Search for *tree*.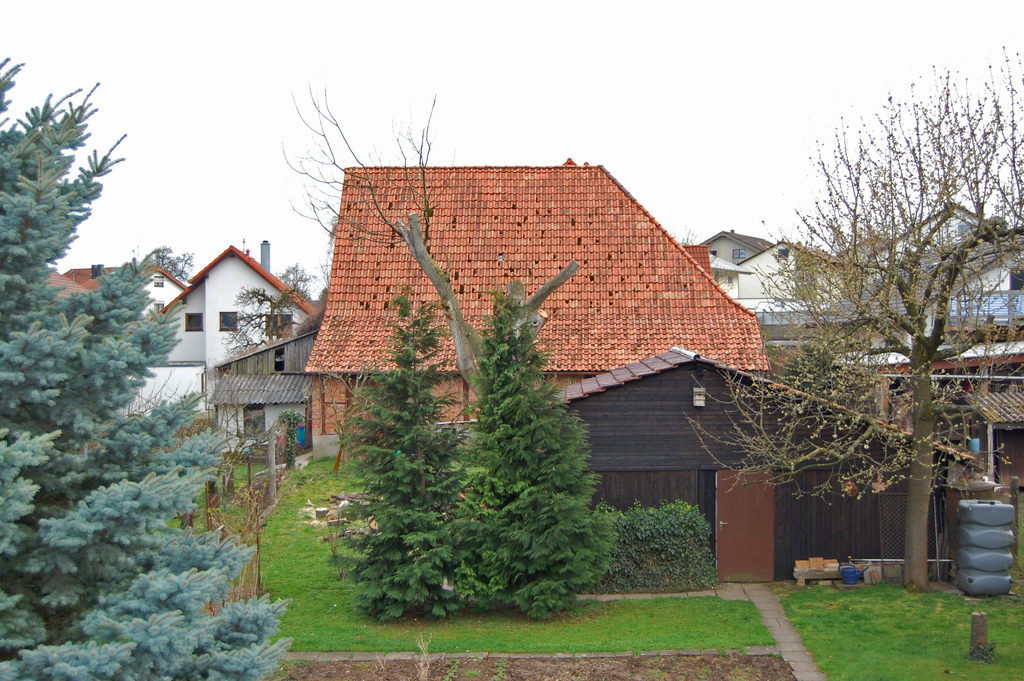
Found at locate(218, 279, 305, 357).
